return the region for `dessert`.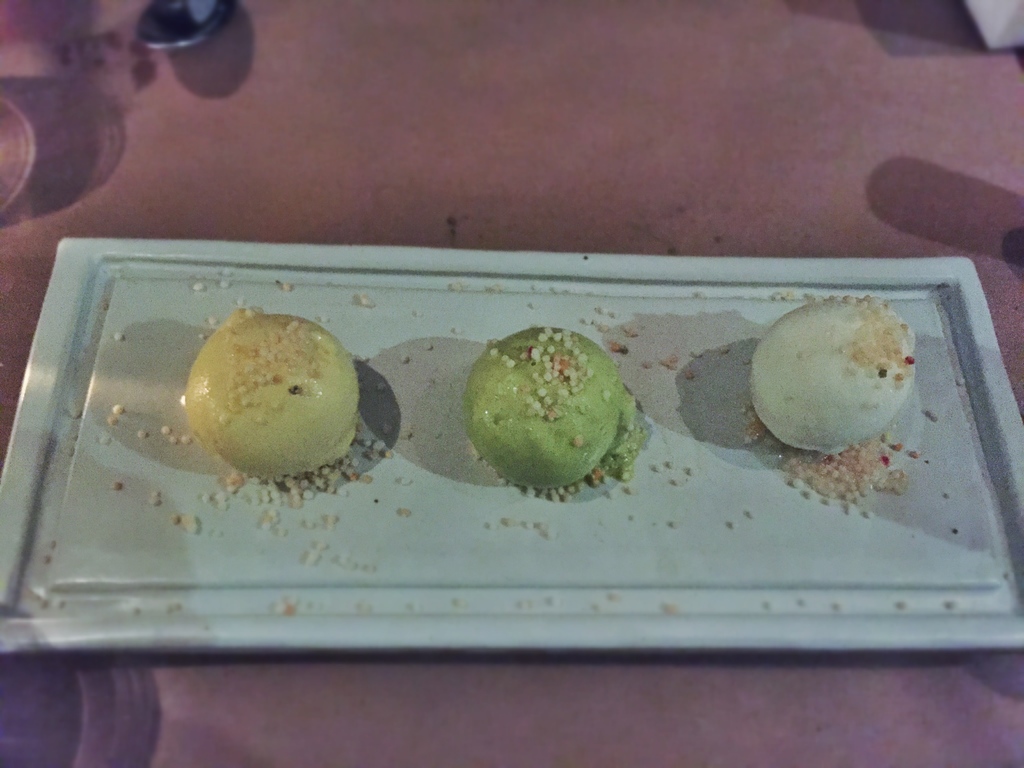
<region>467, 326, 622, 494</region>.
